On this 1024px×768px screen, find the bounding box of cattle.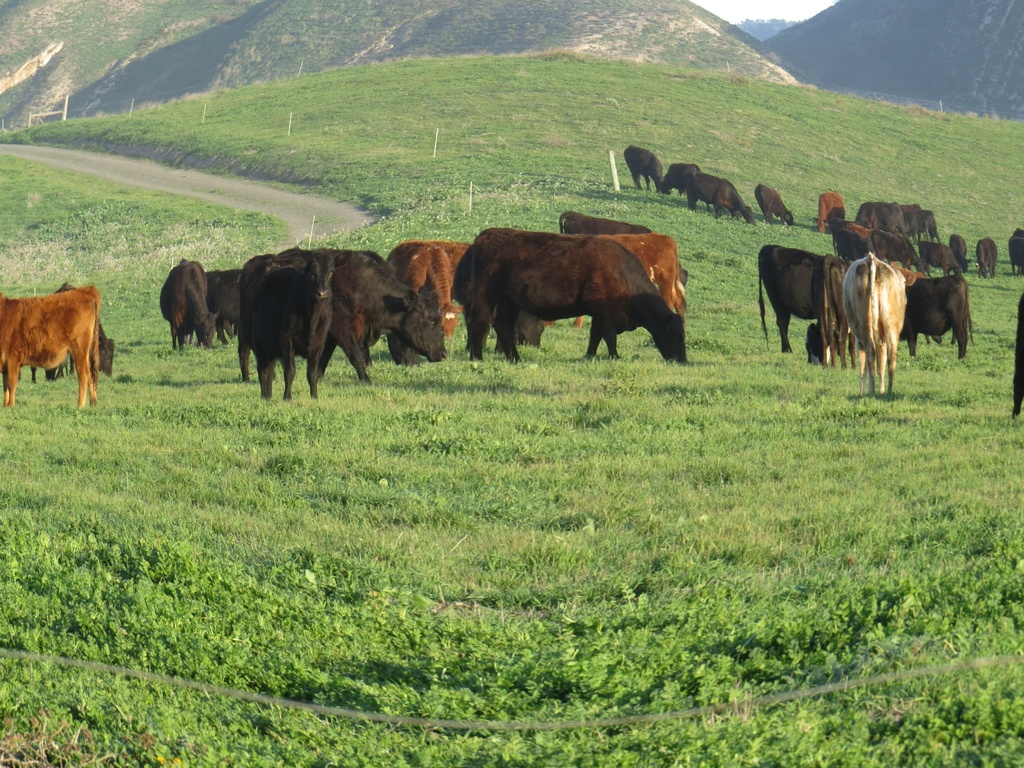
Bounding box: x1=164, y1=257, x2=227, y2=355.
